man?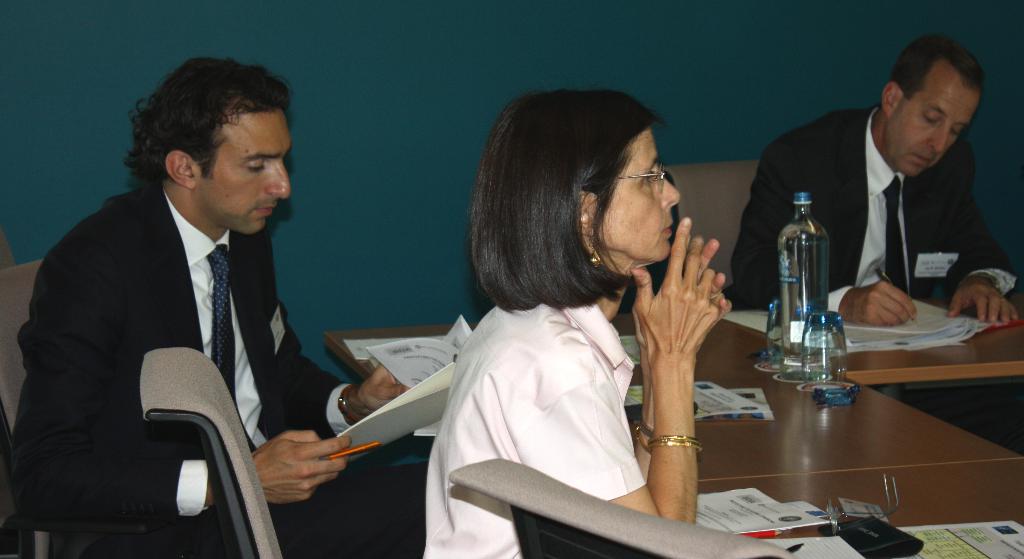
{"x1": 20, "y1": 58, "x2": 348, "y2": 546}
